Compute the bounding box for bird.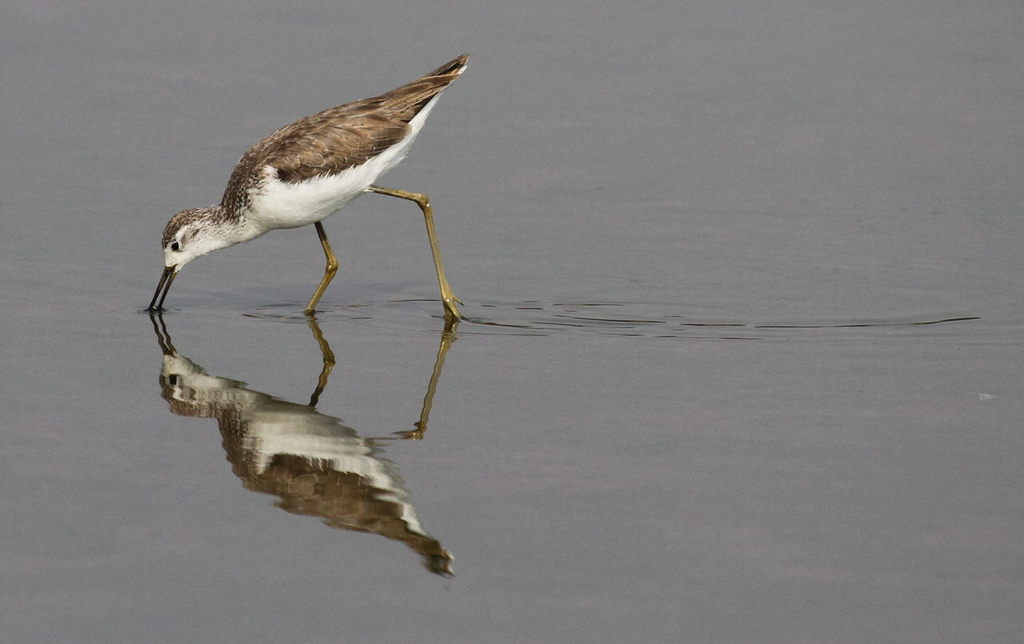
<region>130, 54, 486, 332</region>.
